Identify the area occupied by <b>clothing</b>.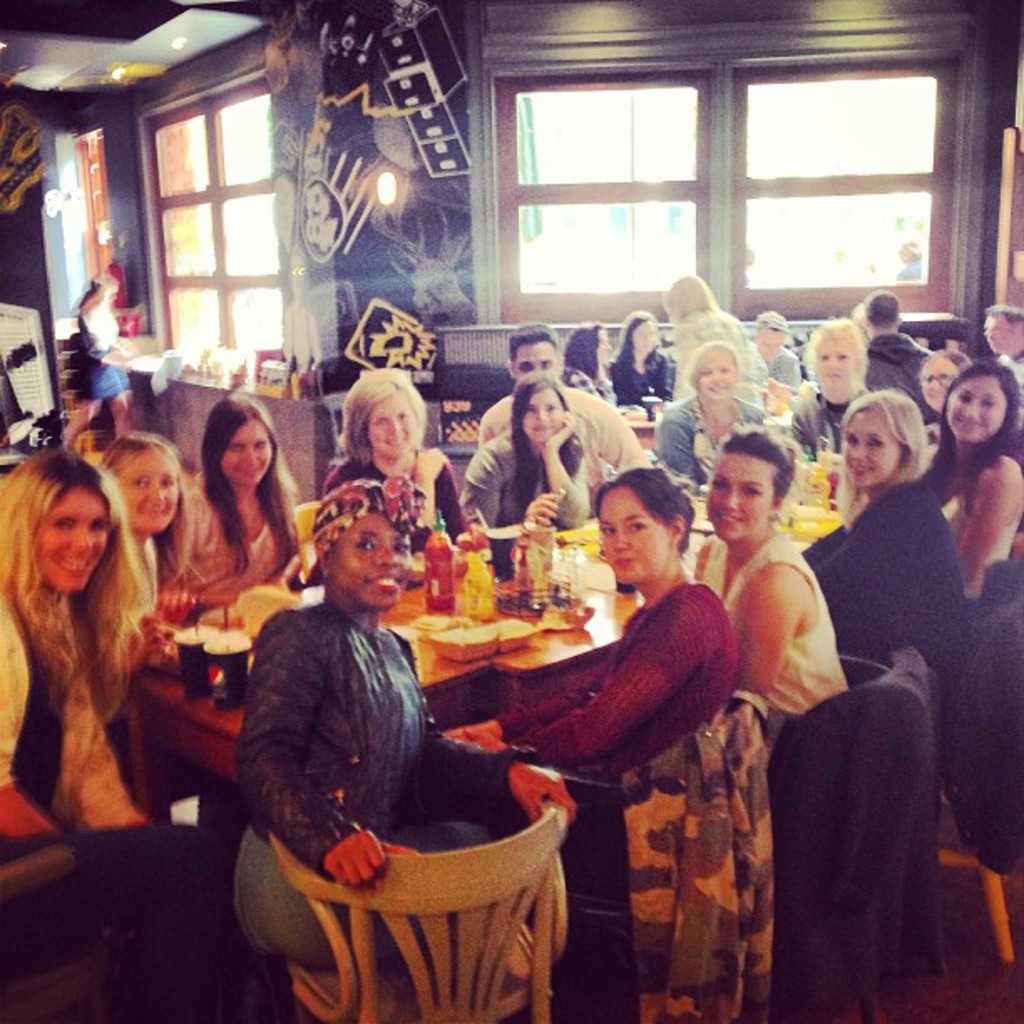
Area: l=760, t=338, r=793, b=380.
